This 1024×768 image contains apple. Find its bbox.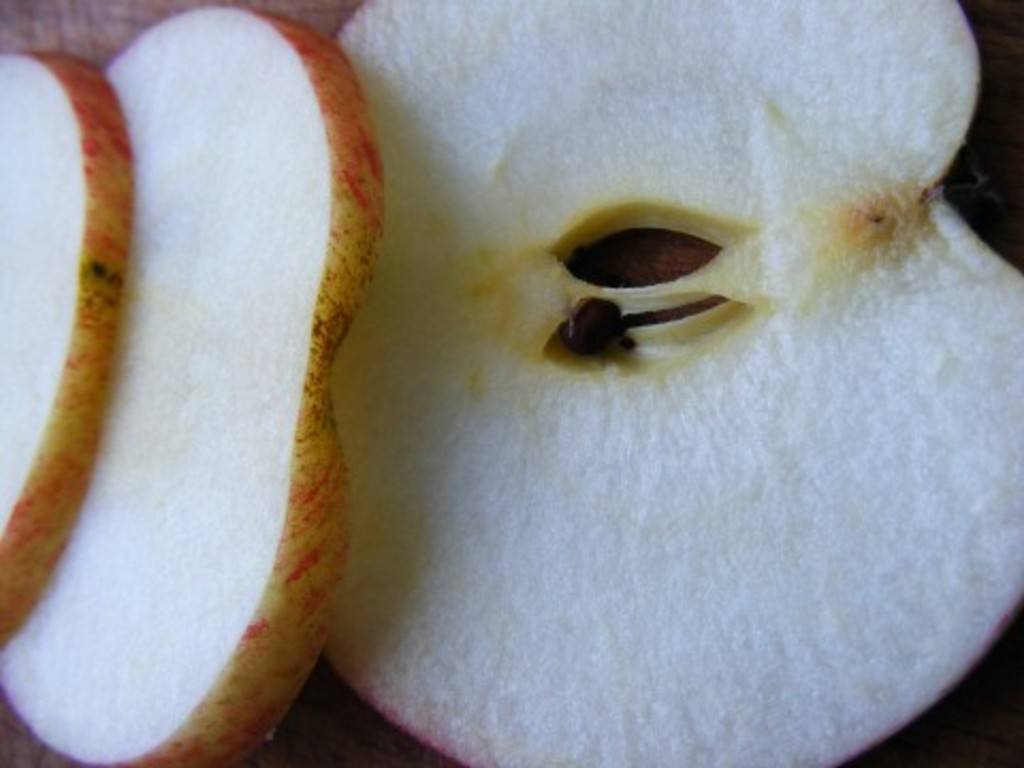
locate(196, 51, 945, 767).
